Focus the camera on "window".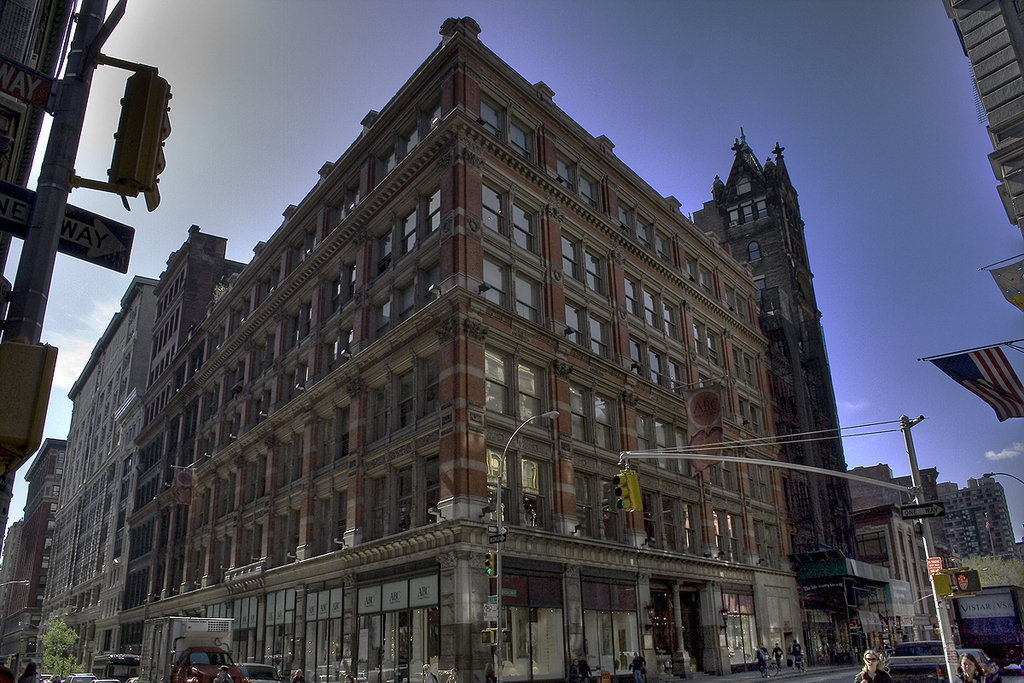
Focus region: [left=722, top=444, right=736, bottom=493].
